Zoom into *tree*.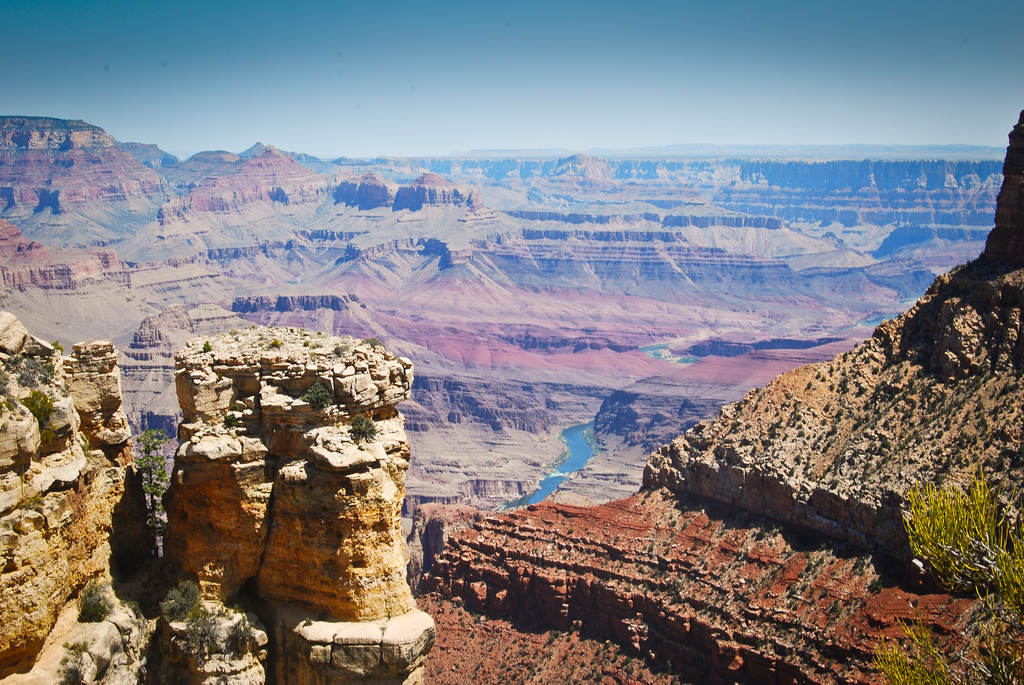
Zoom target: <box>70,572,116,622</box>.
